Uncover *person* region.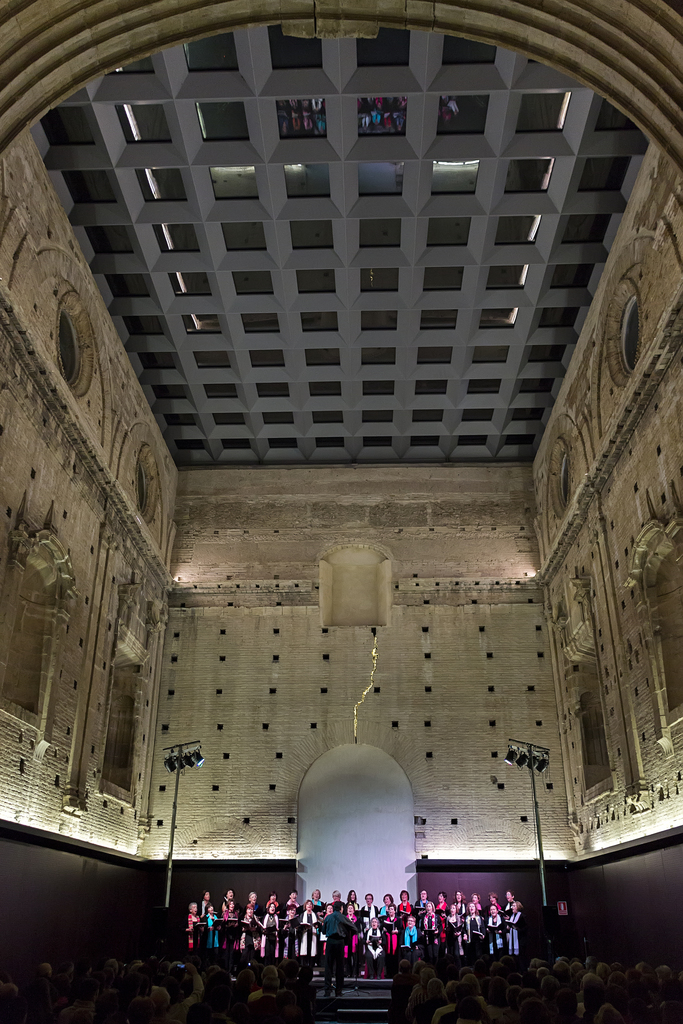
Uncovered: left=306, top=884, right=325, bottom=935.
